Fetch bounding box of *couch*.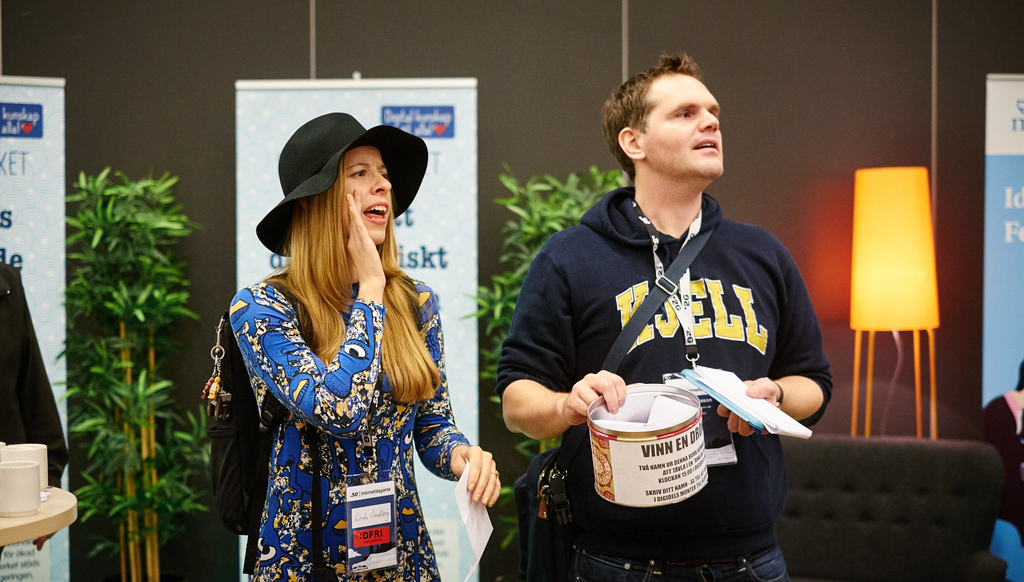
Bbox: [left=515, top=435, right=1023, bottom=581].
